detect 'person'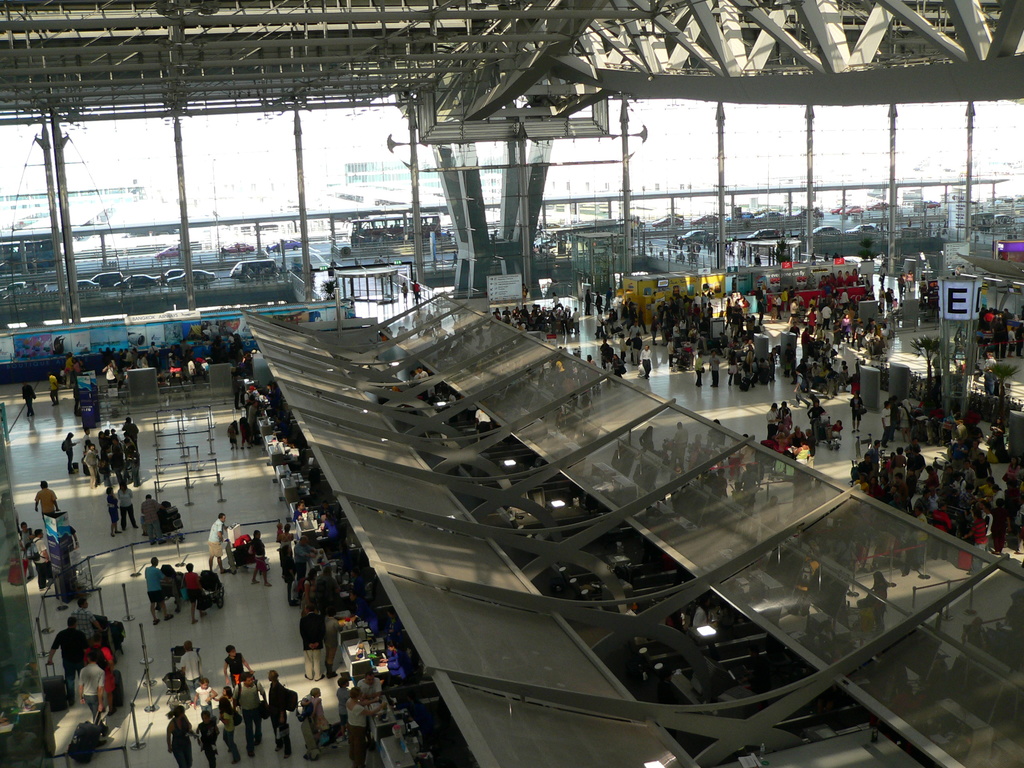
34, 473, 58, 524
